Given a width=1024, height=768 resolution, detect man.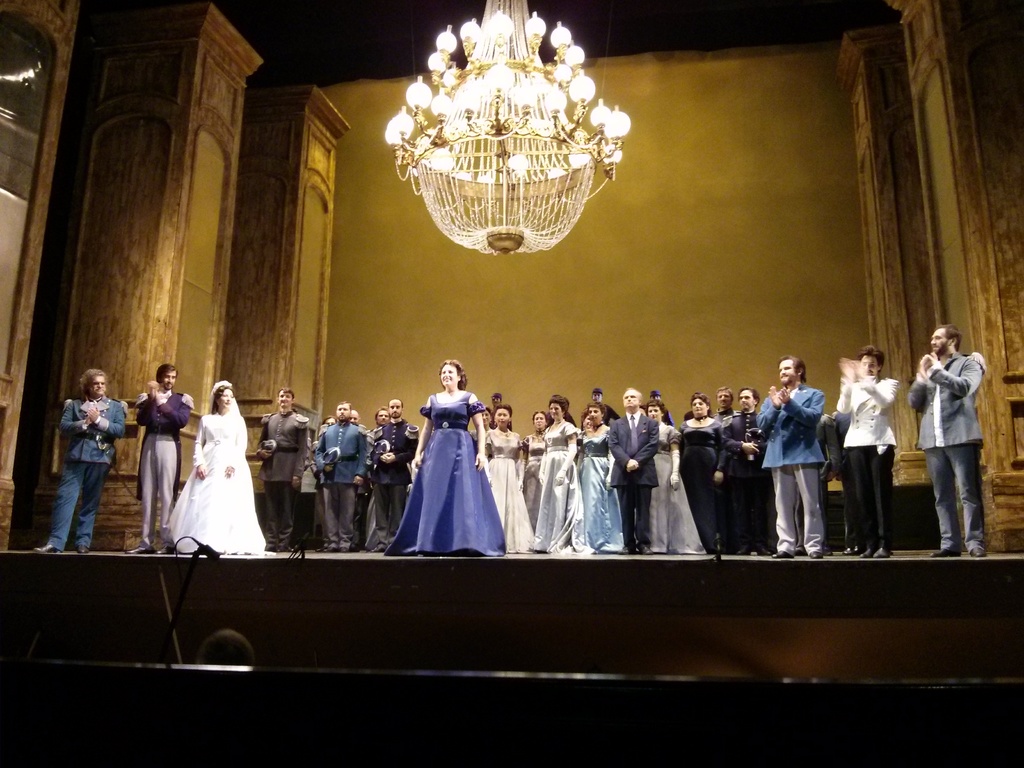
<box>370,399,419,555</box>.
